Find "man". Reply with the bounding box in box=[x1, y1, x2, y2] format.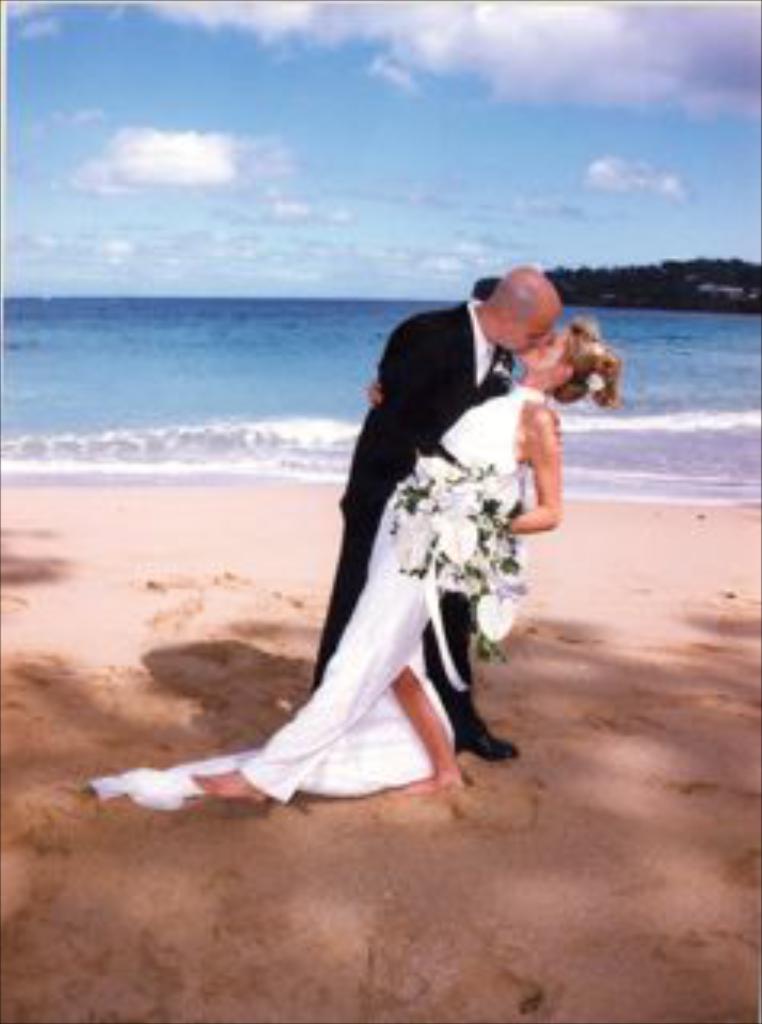
box=[269, 259, 583, 822].
